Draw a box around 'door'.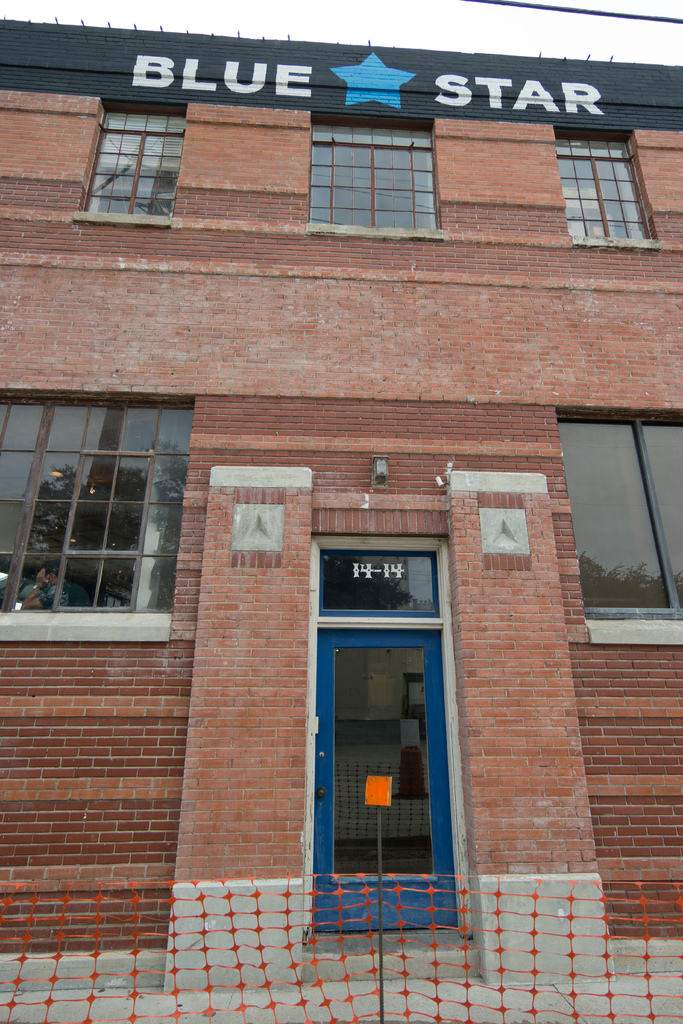
308,536,456,907.
